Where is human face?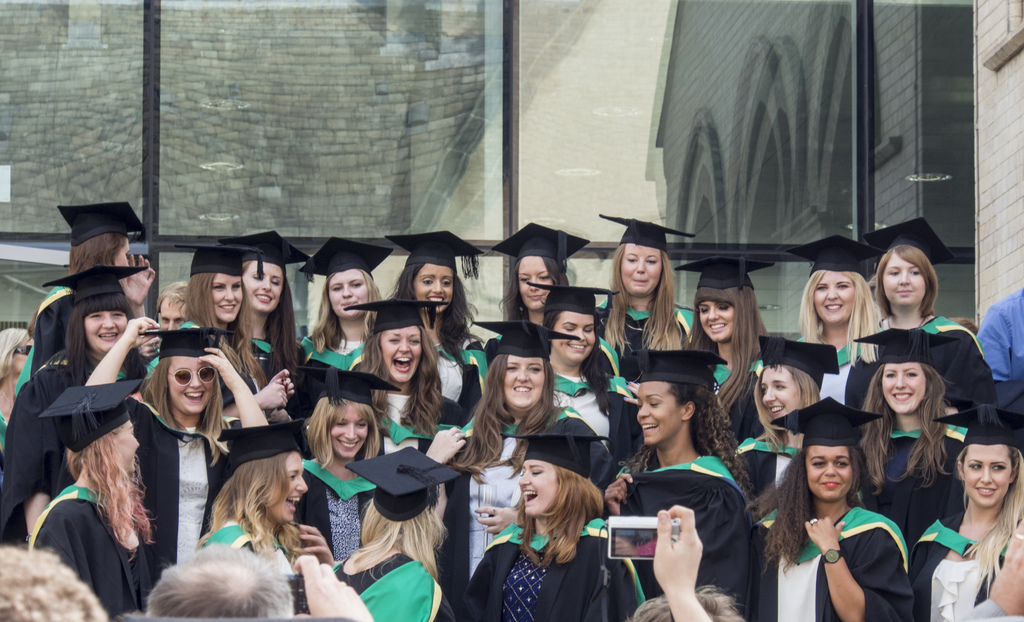
pyautogui.locateOnScreen(381, 325, 426, 383).
